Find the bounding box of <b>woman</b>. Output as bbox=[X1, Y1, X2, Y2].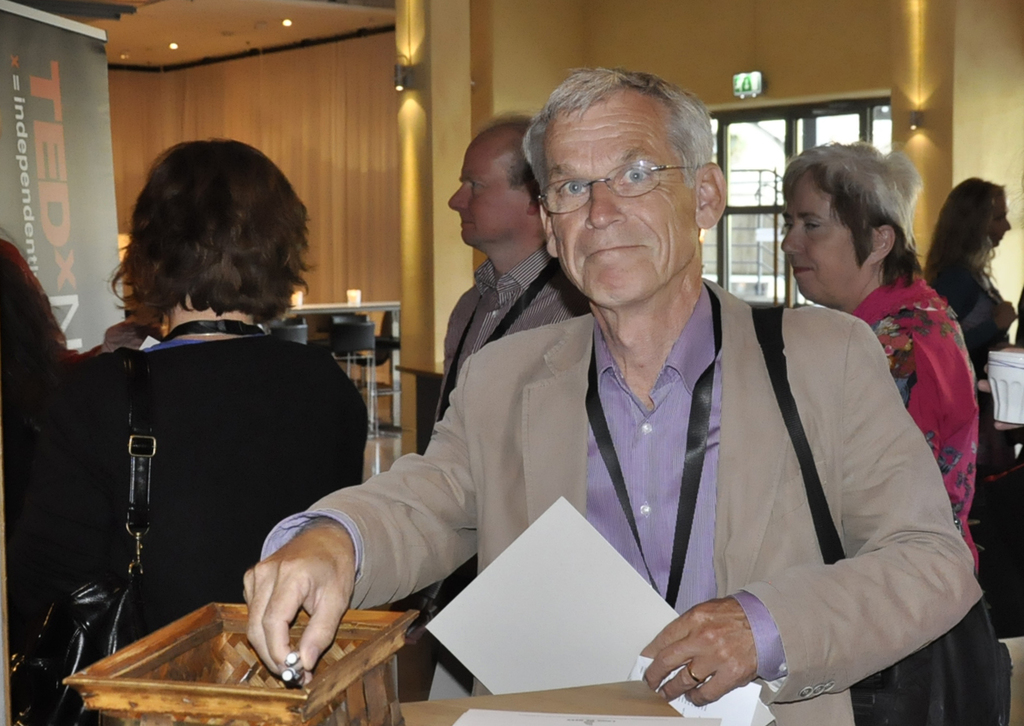
bbox=[771, 136, 1009, 725].
